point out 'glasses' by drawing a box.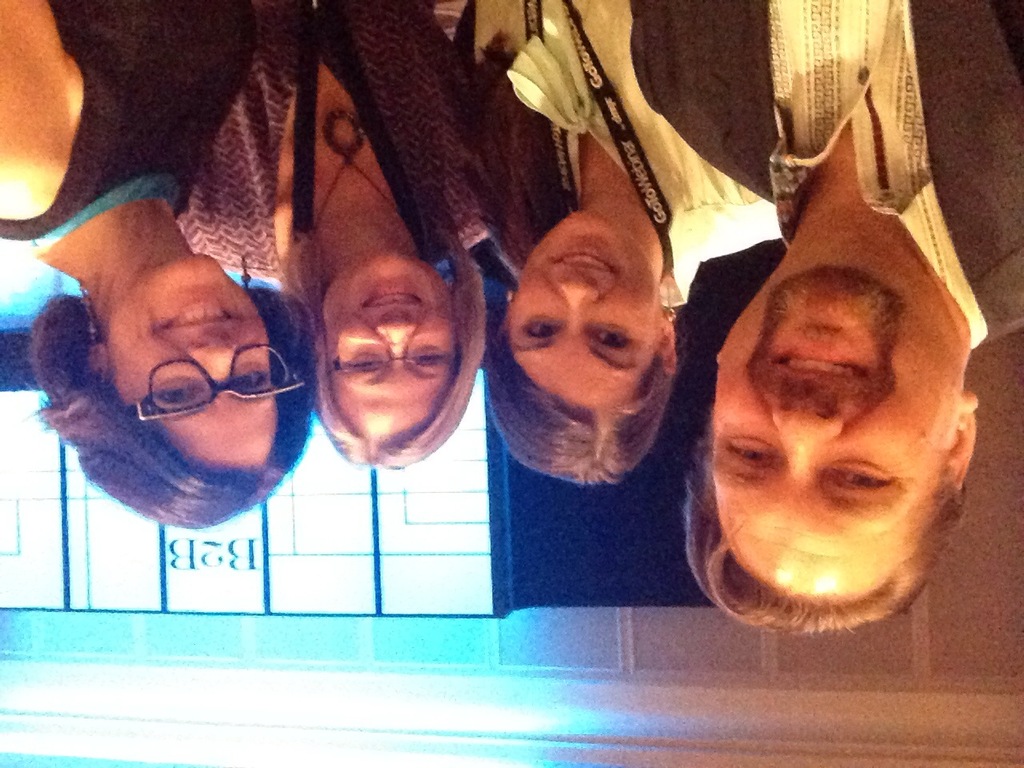
l=70, t=340, r=296, b=434.
